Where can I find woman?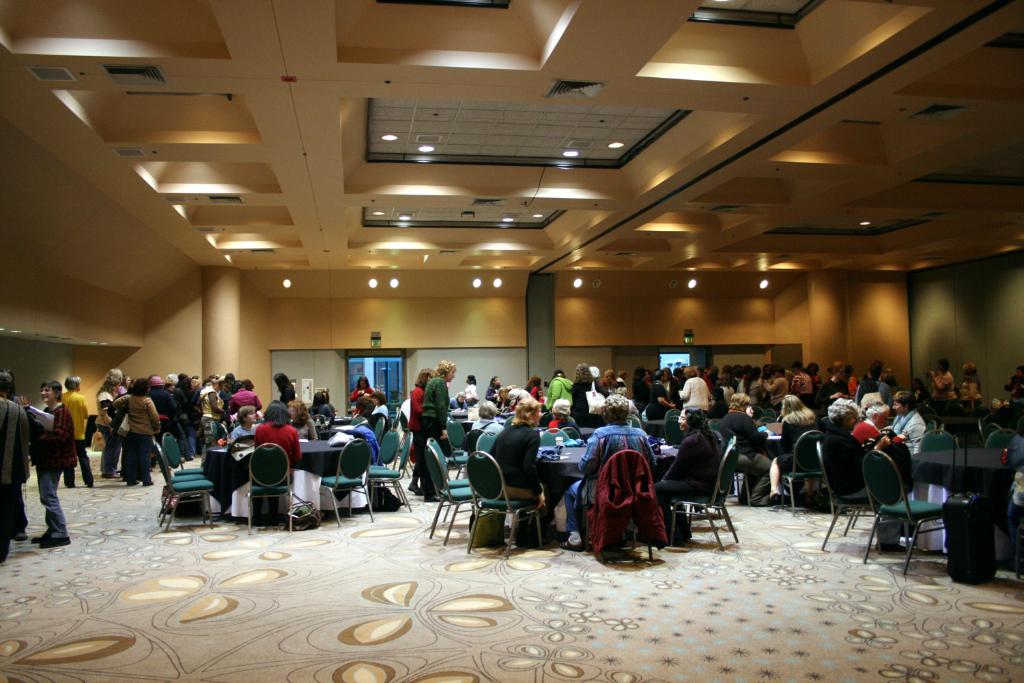
You can find it at rect(856, 360, 892, 398).
